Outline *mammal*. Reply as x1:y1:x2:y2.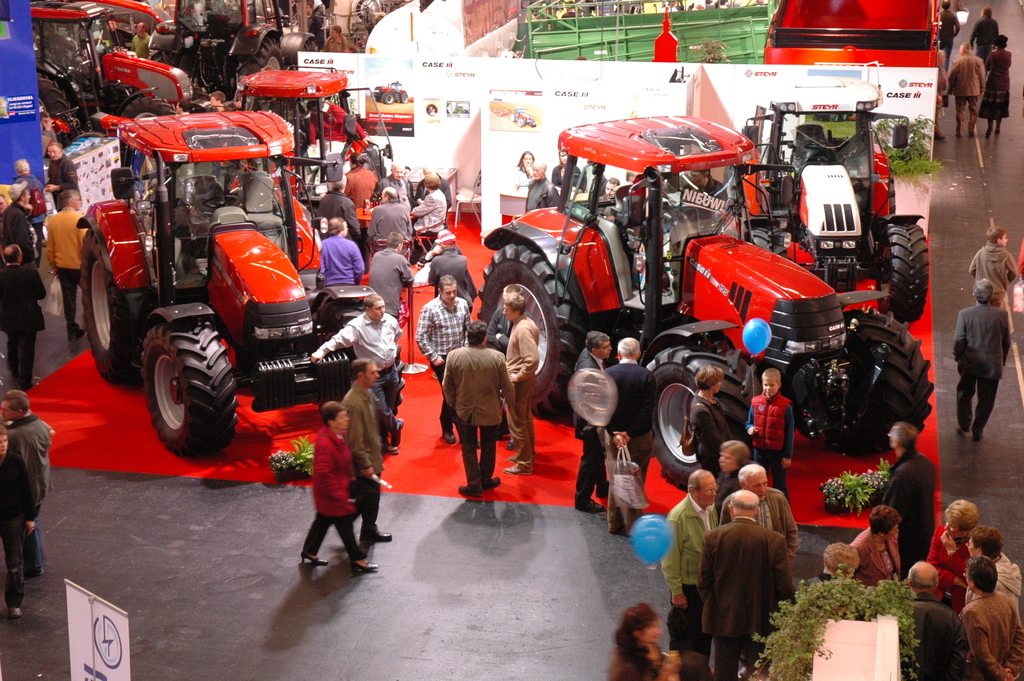
1016:231:1023:284.
